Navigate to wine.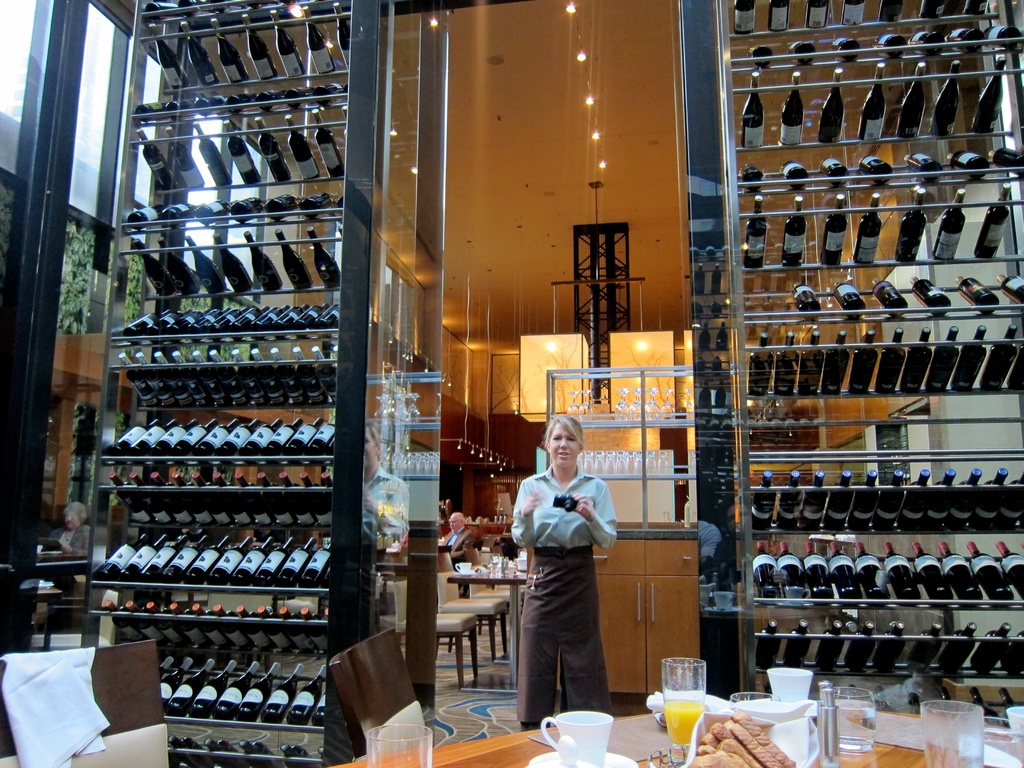
Navigation target: {"x1": 899, "y1": 63, "x2": 927, "y2": 140}.
